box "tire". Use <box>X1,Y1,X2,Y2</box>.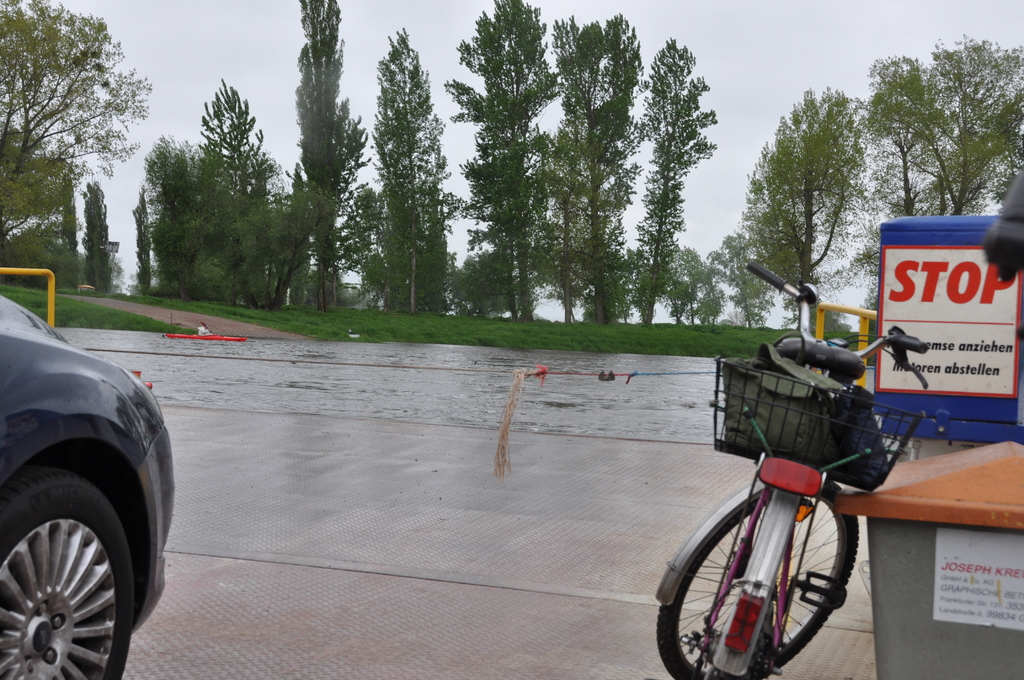
<box>714,670,735,679</box>.
